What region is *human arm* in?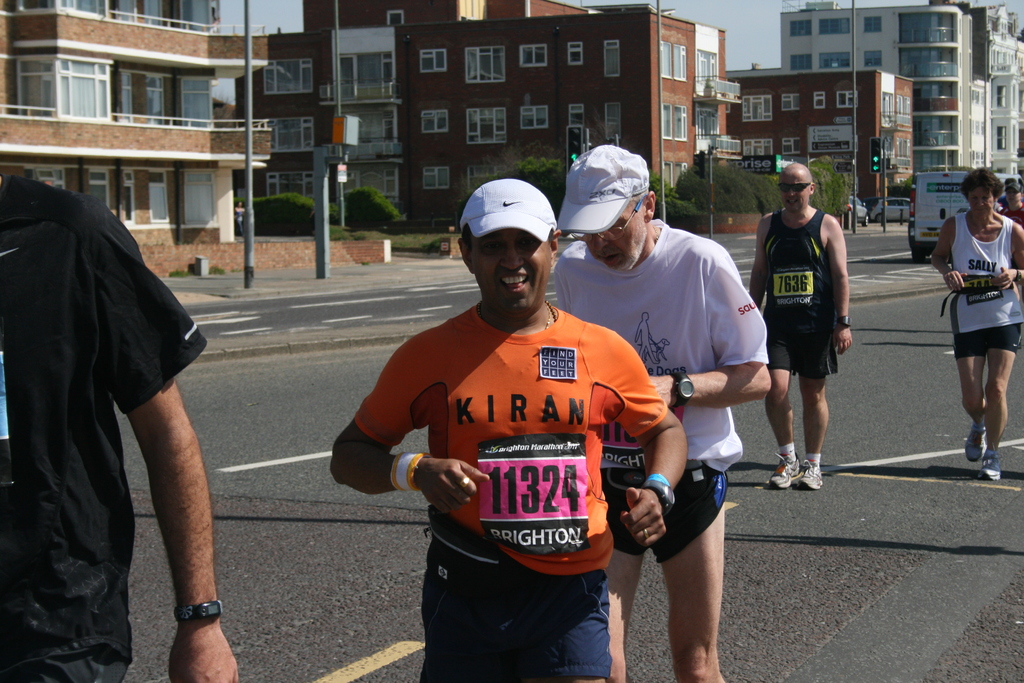
{"left": 743, "top": 213, "right": 765, "bottom": 315}.
